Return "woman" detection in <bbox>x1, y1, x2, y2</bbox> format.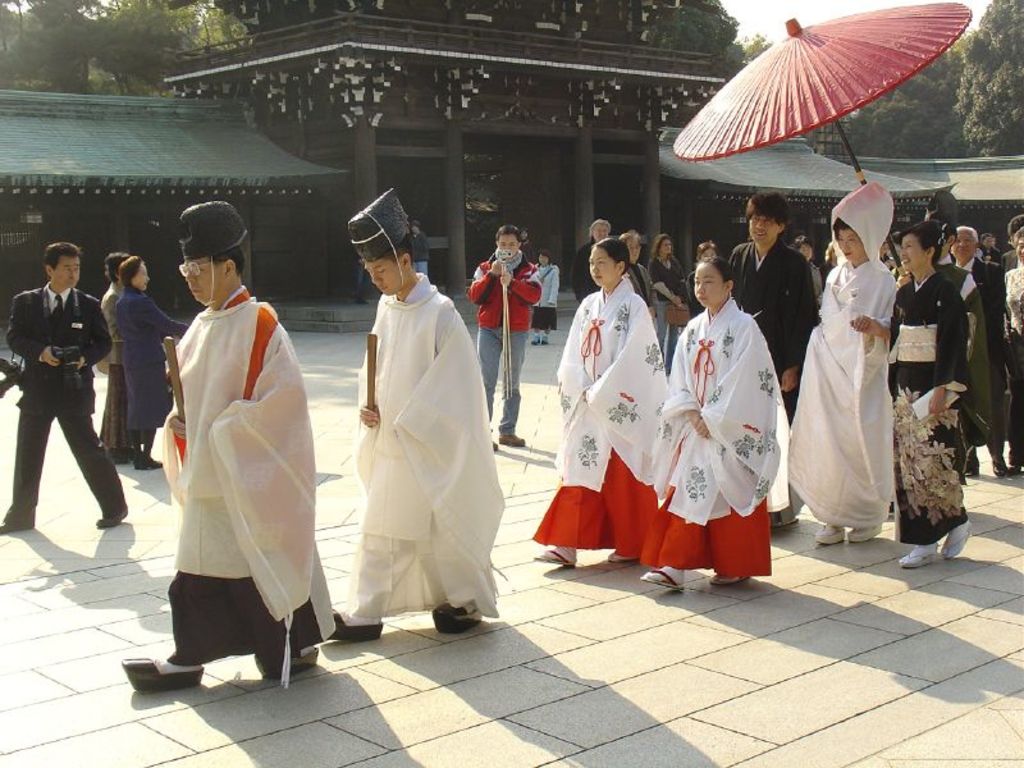
<bbox>93, 247, 140, 461</bbox>.
